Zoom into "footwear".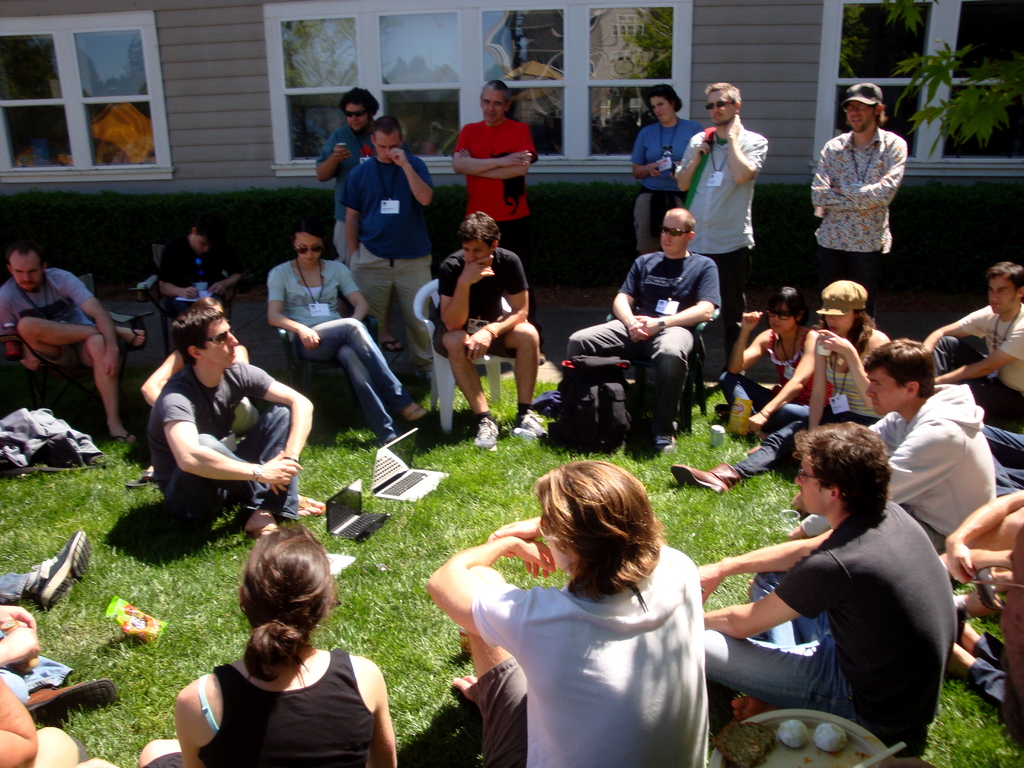
Zoom target: 472,419,501,456.
